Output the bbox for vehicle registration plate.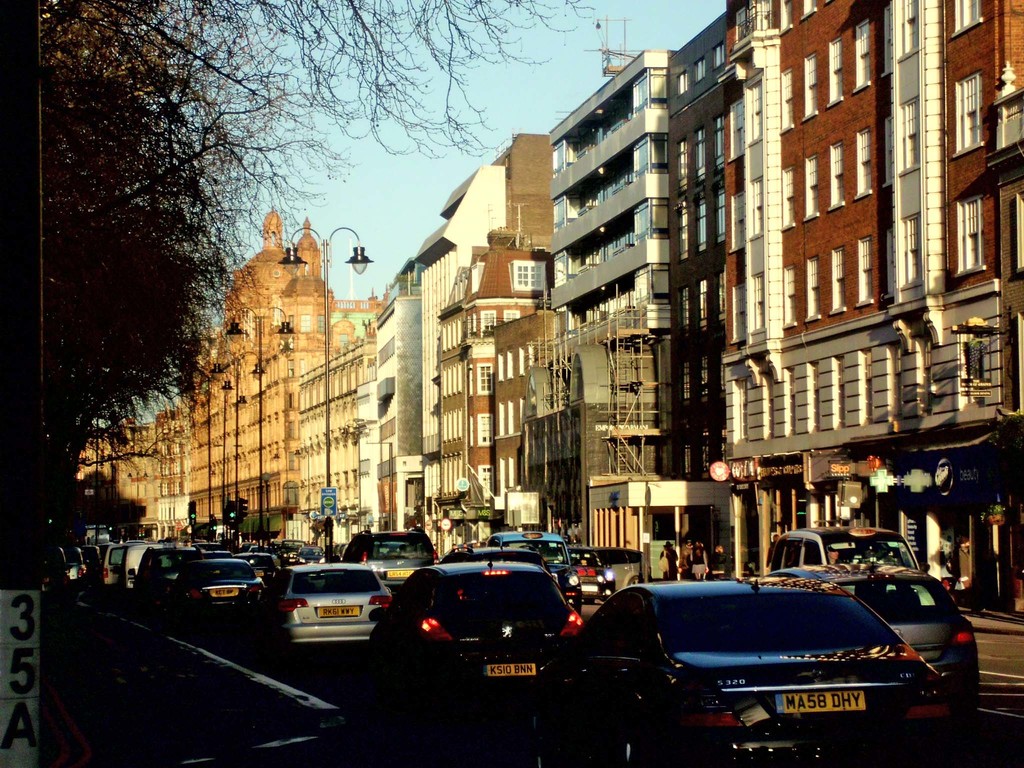
box=[776, 689, 865, 712].
